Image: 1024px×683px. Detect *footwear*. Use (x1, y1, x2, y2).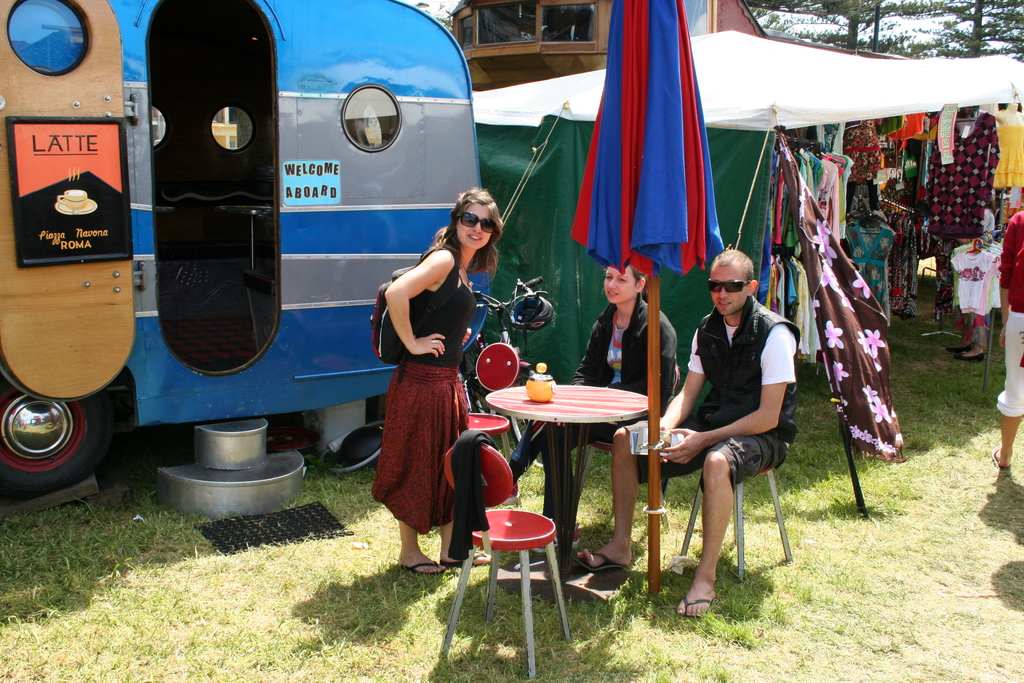
(399, 557, 456, 579).
